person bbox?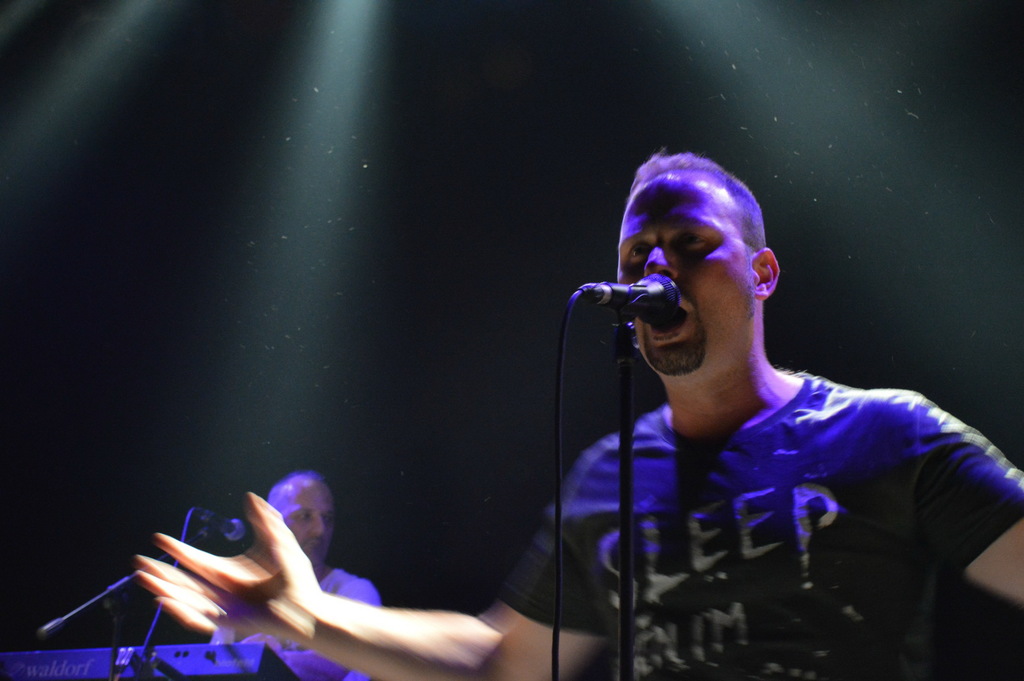
bbox=(132, 149, 1023, 680)
